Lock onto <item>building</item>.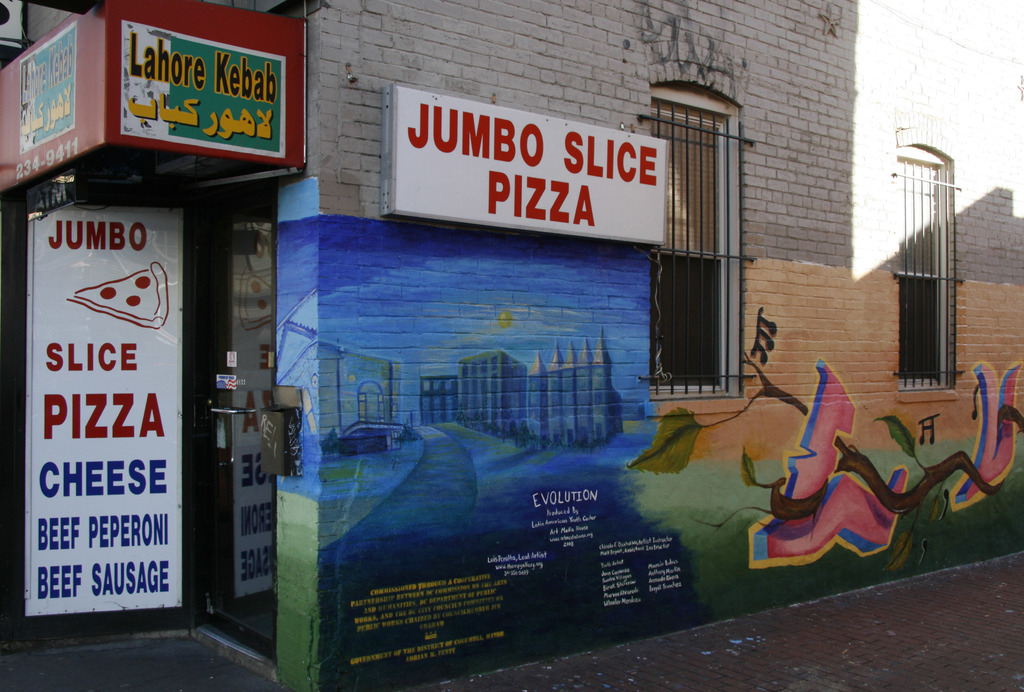
Locked: [0,0,1023,691].
